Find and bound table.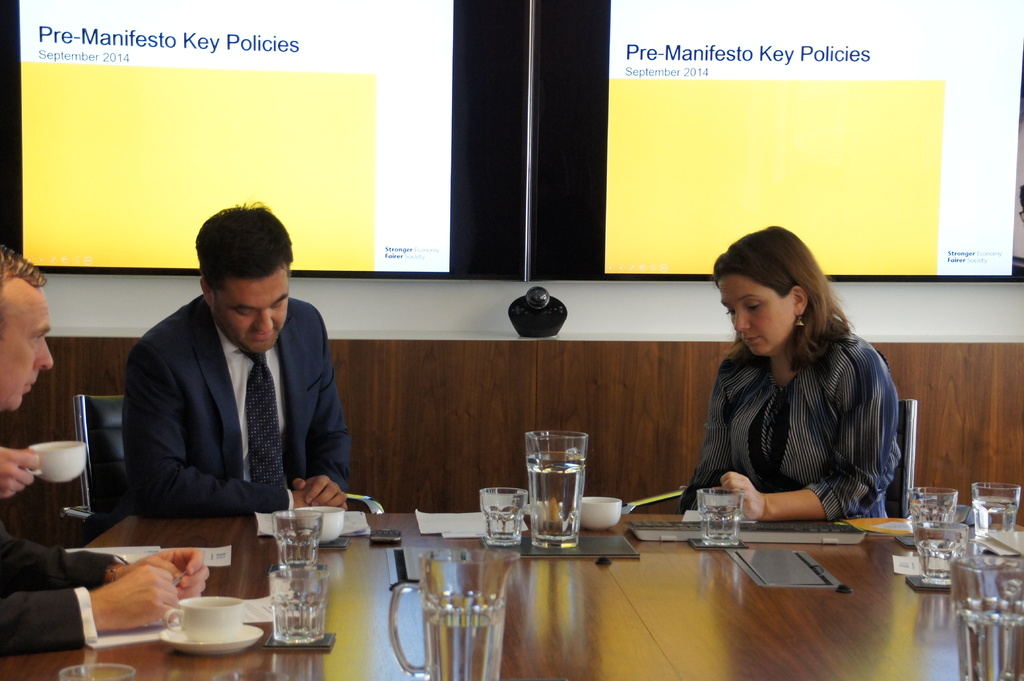
Bound: box=[6, 476, 1023, 680].
